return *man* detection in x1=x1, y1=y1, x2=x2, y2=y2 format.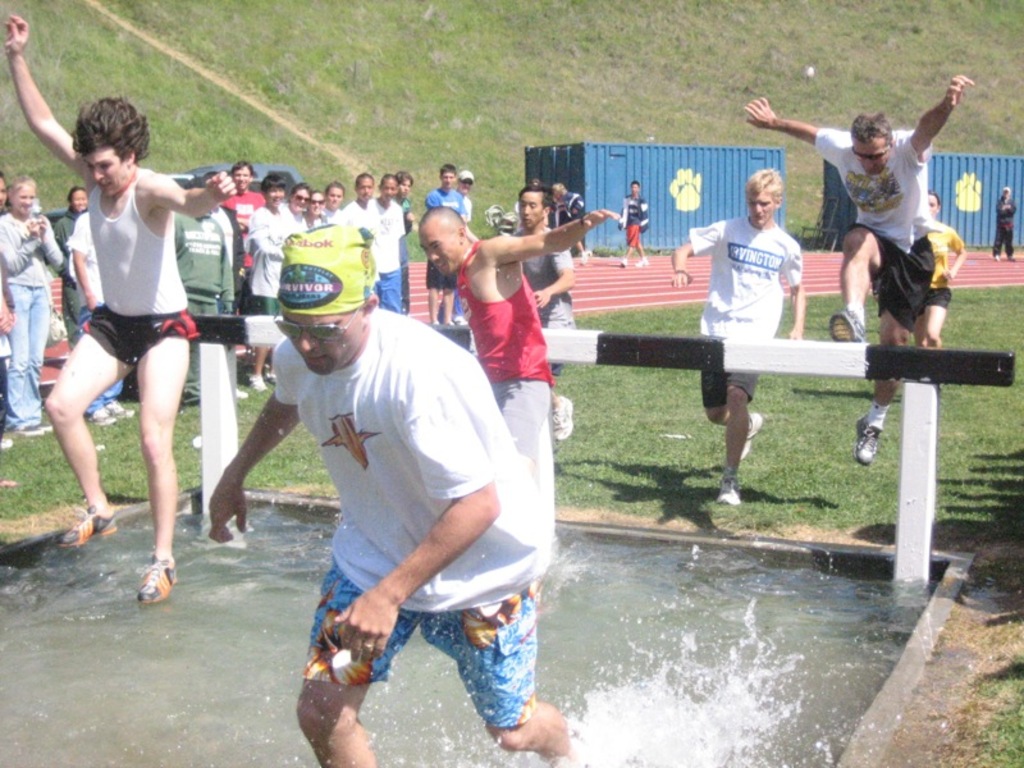
x1=369, y1=172, x2=404, y2=312.
